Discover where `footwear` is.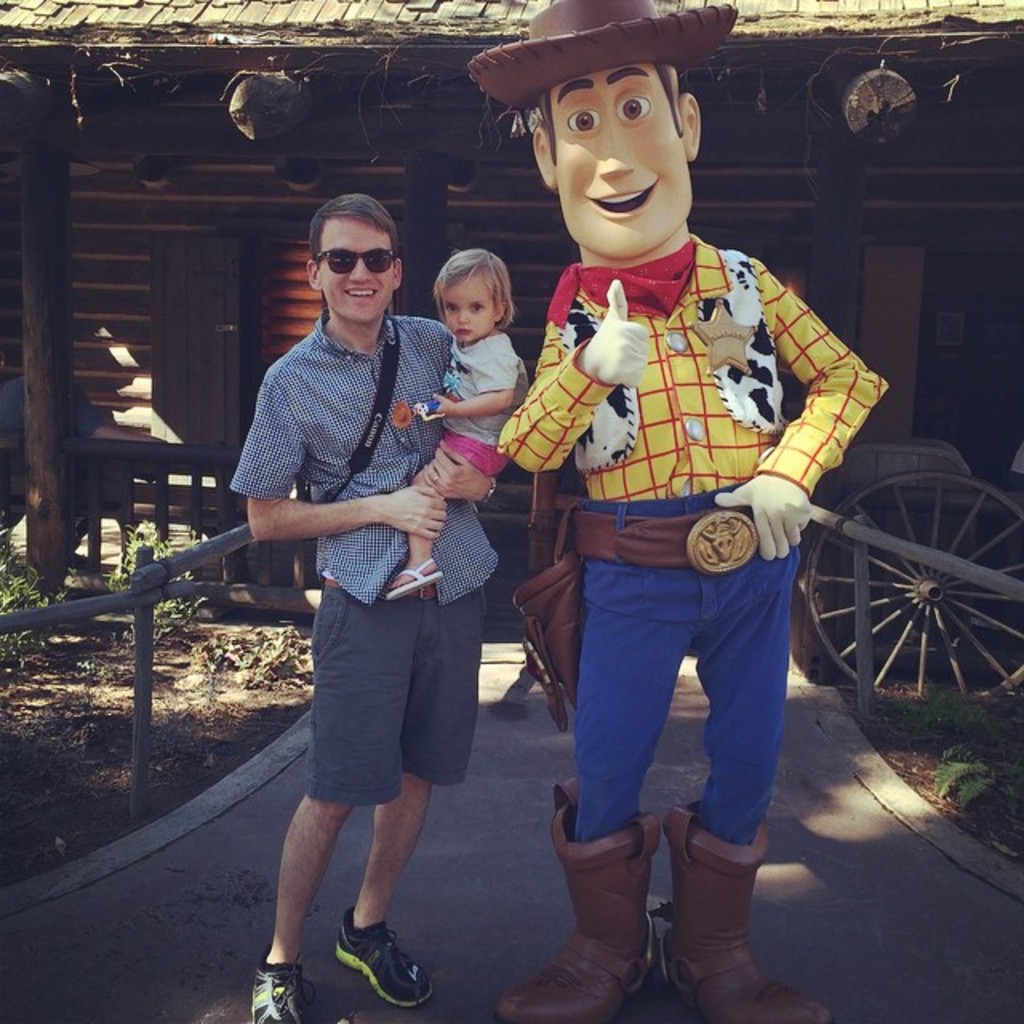
Discovered at <bbox>315, 899, 421, 1011</bbox>.
